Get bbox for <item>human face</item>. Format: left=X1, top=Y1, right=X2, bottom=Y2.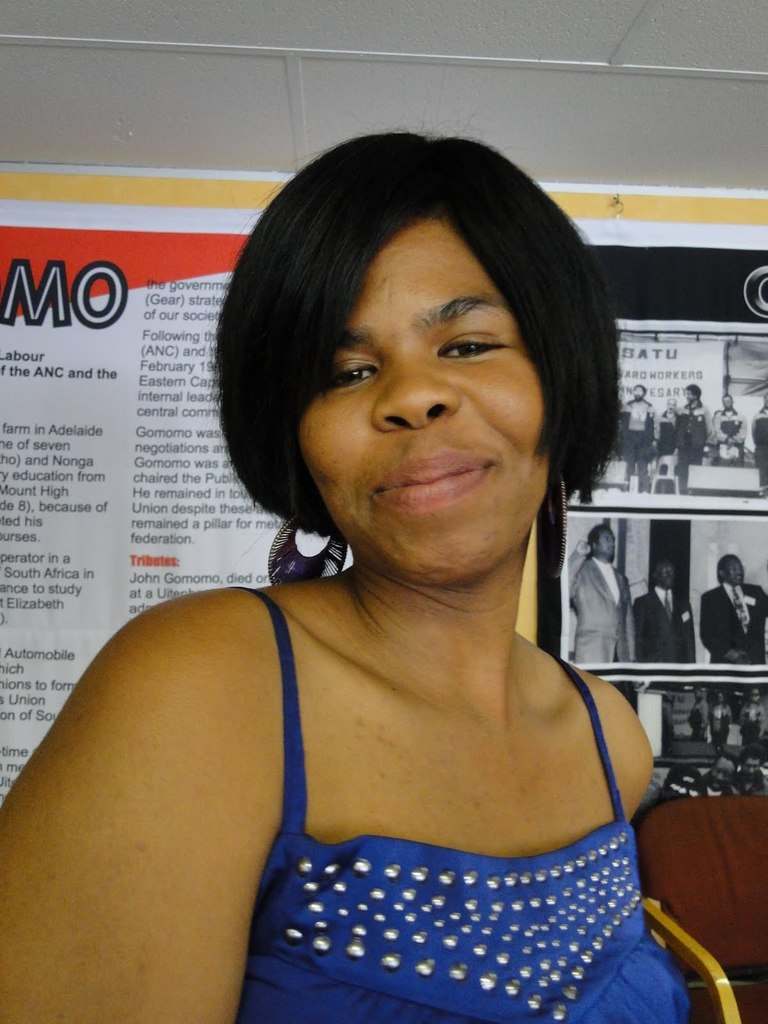
left=298, top=227, right=547, bottom=584.
